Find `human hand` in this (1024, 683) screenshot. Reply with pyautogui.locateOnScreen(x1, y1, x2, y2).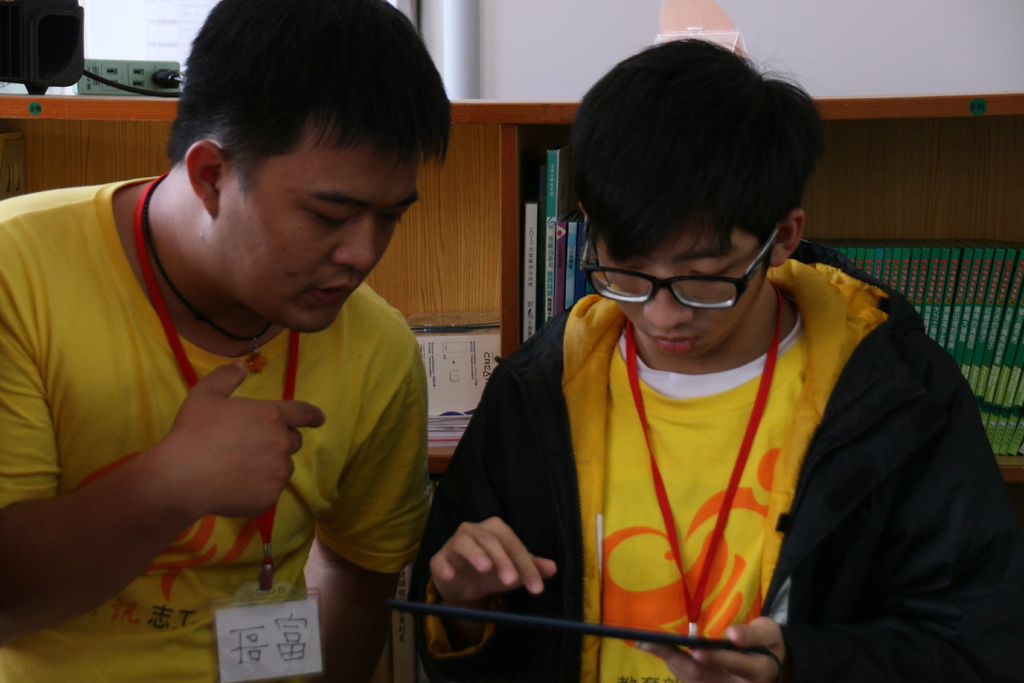
pyautogui.locateOnScreen(429, 515, 558, 609).
